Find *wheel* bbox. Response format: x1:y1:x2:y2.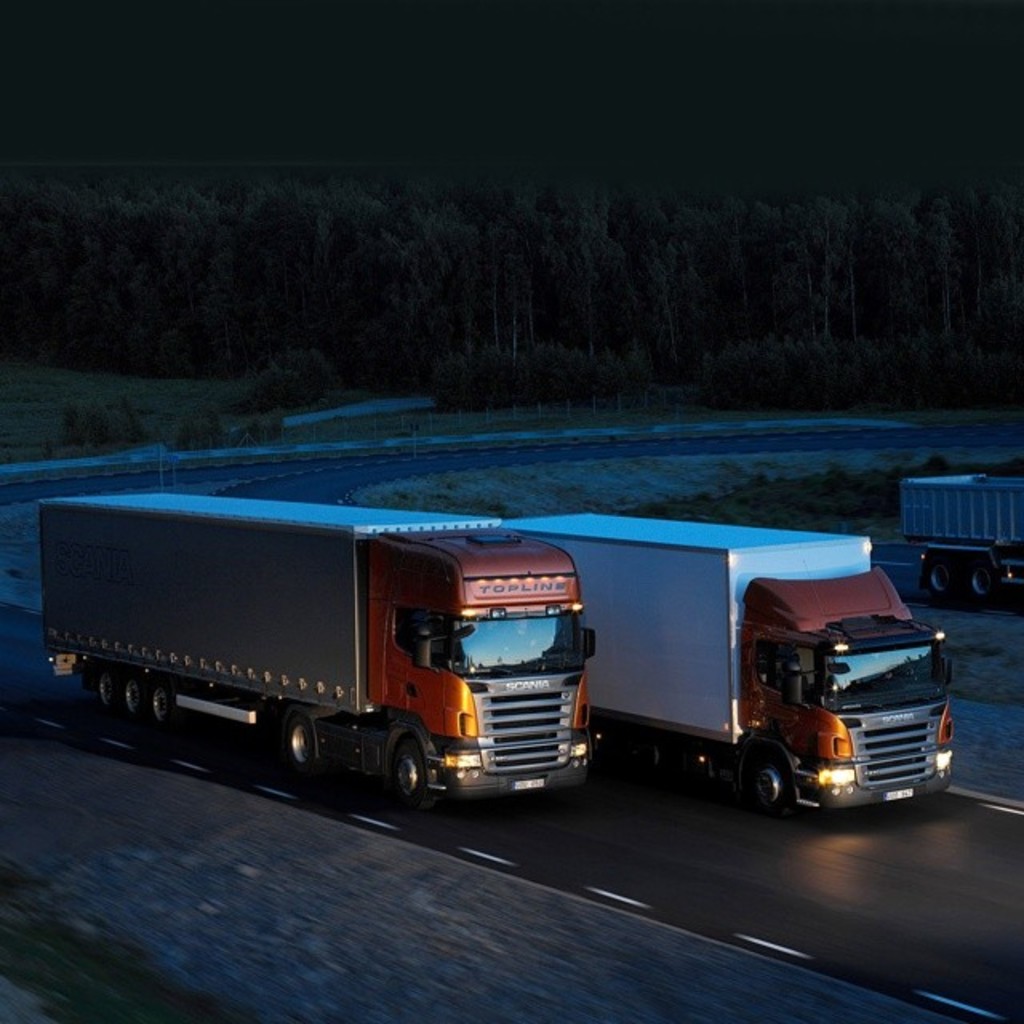
970:562:997:600.
